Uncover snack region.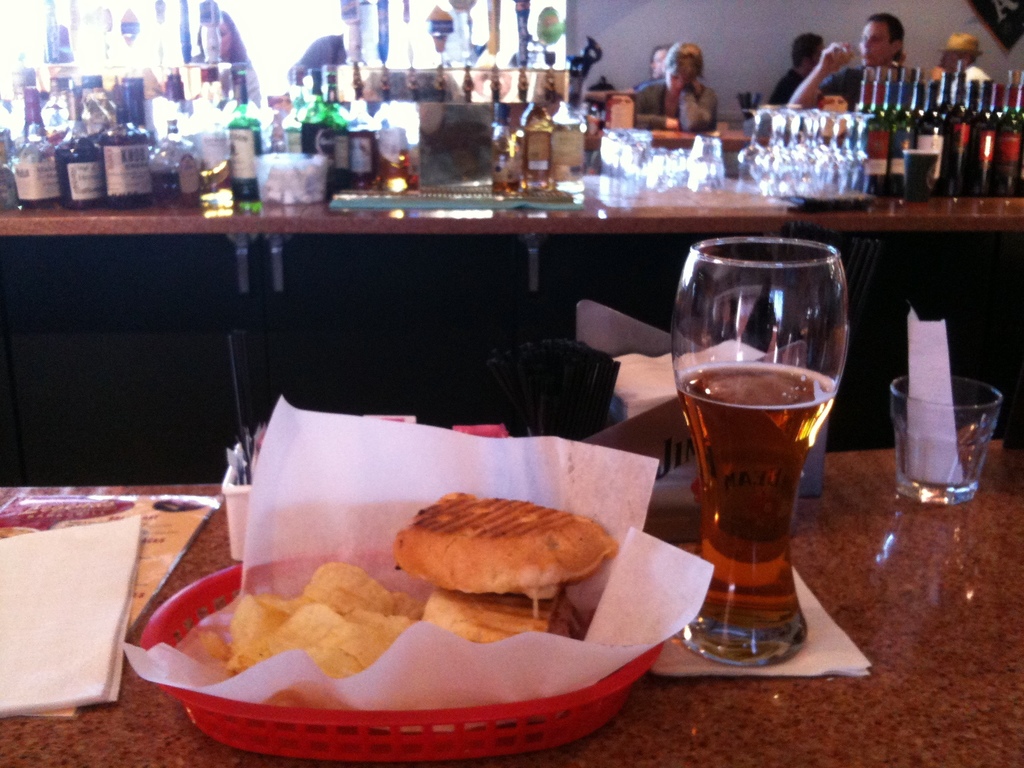
Uncovered: select_region(424, 586, 580, 646).
